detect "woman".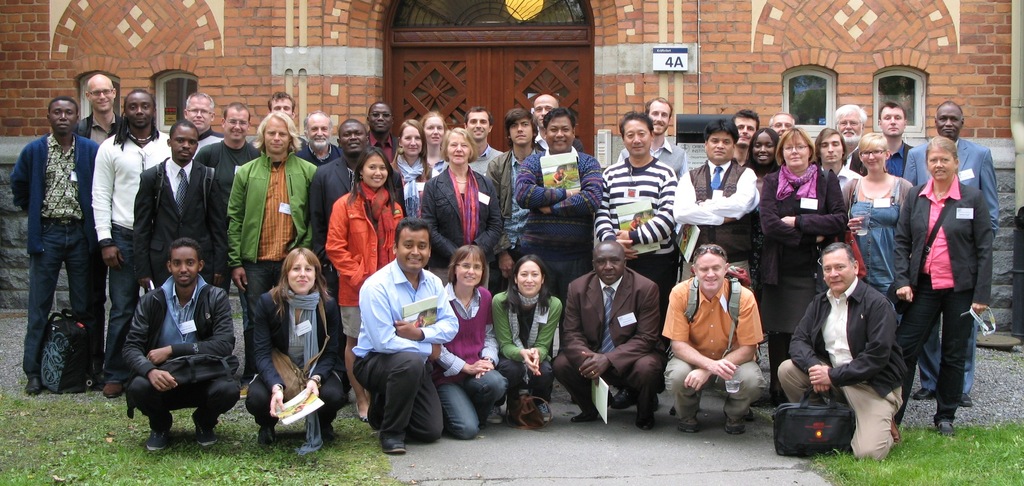
Detected at [842,131,913,301].
